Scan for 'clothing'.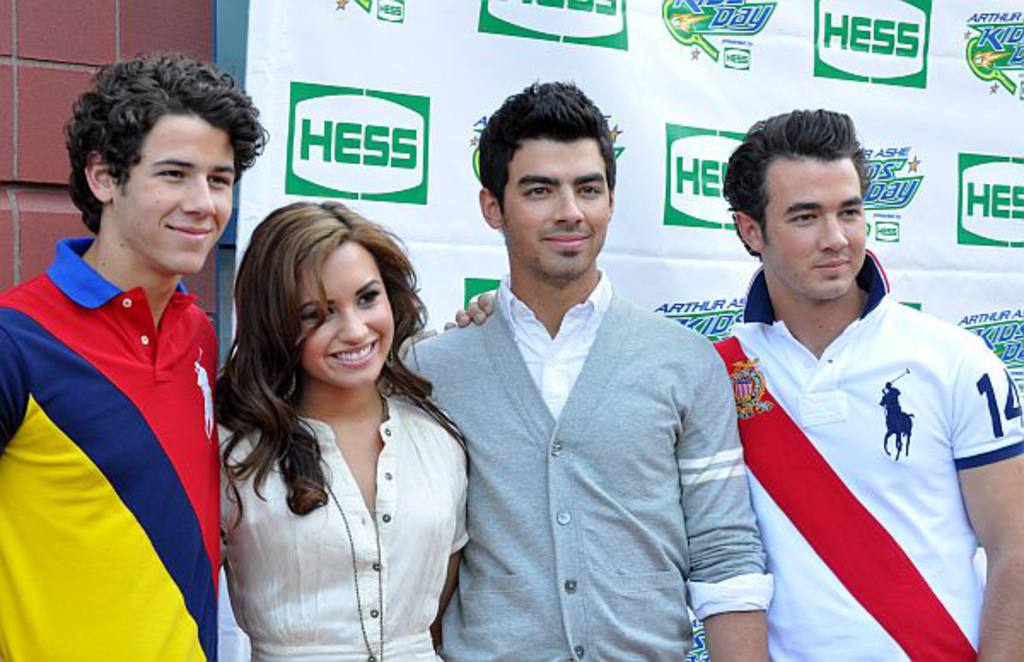
Scan result: 210, 379, 466, 660.
